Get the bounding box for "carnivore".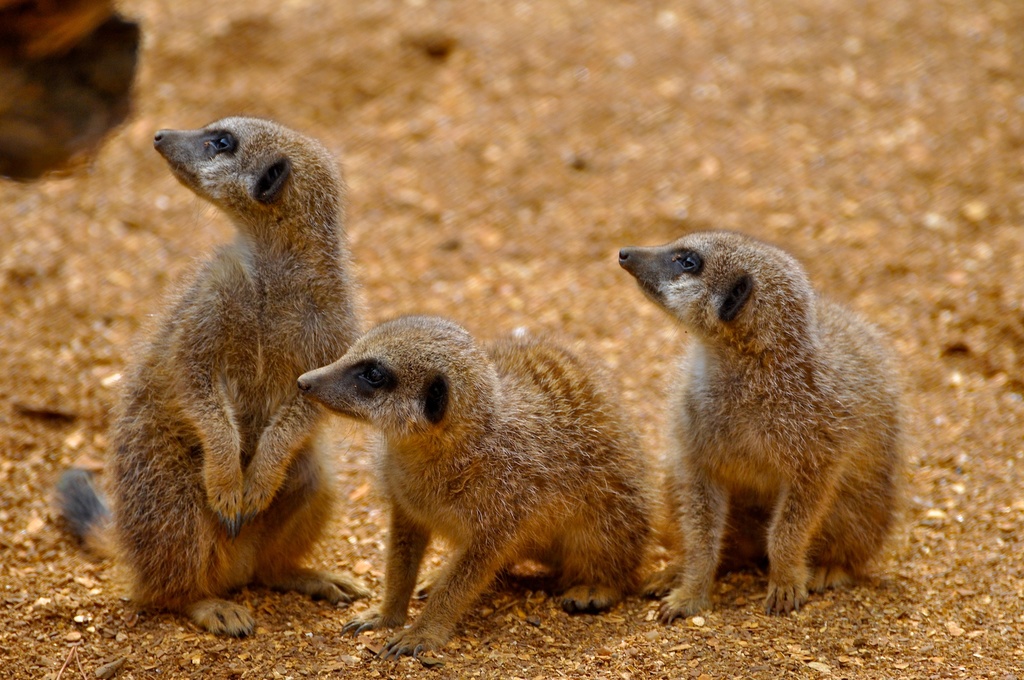
609 221 920 638.
